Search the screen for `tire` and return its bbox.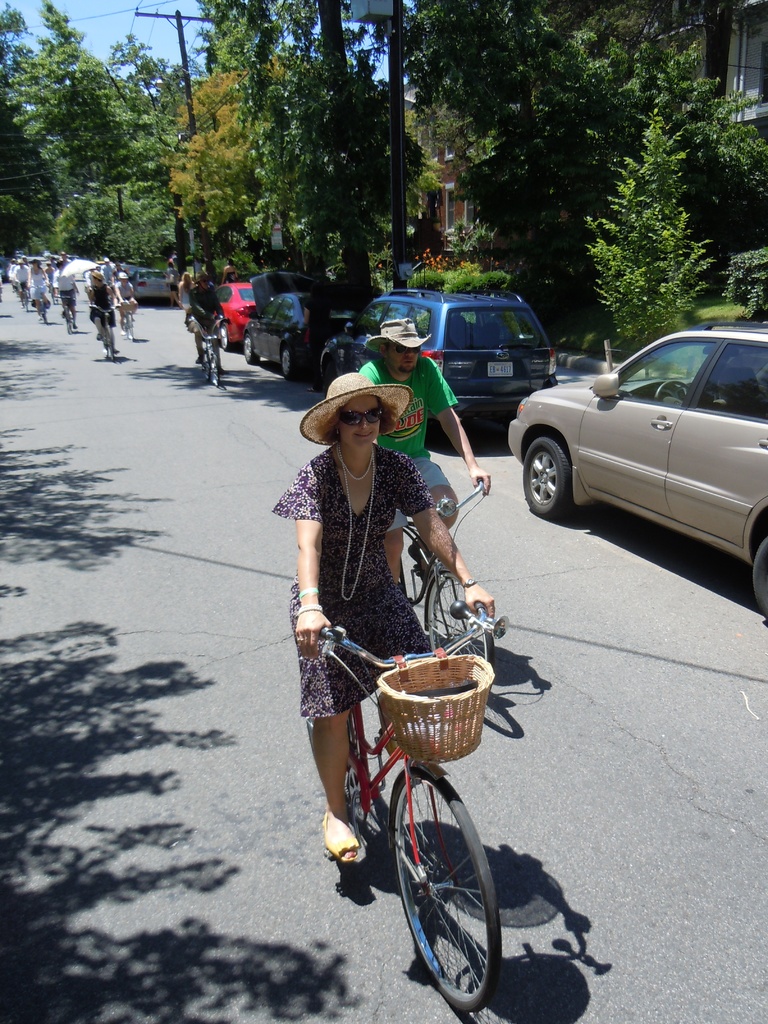
Found: {"left": 209, "top": 348, "right": 220, "bottom": 386}.
